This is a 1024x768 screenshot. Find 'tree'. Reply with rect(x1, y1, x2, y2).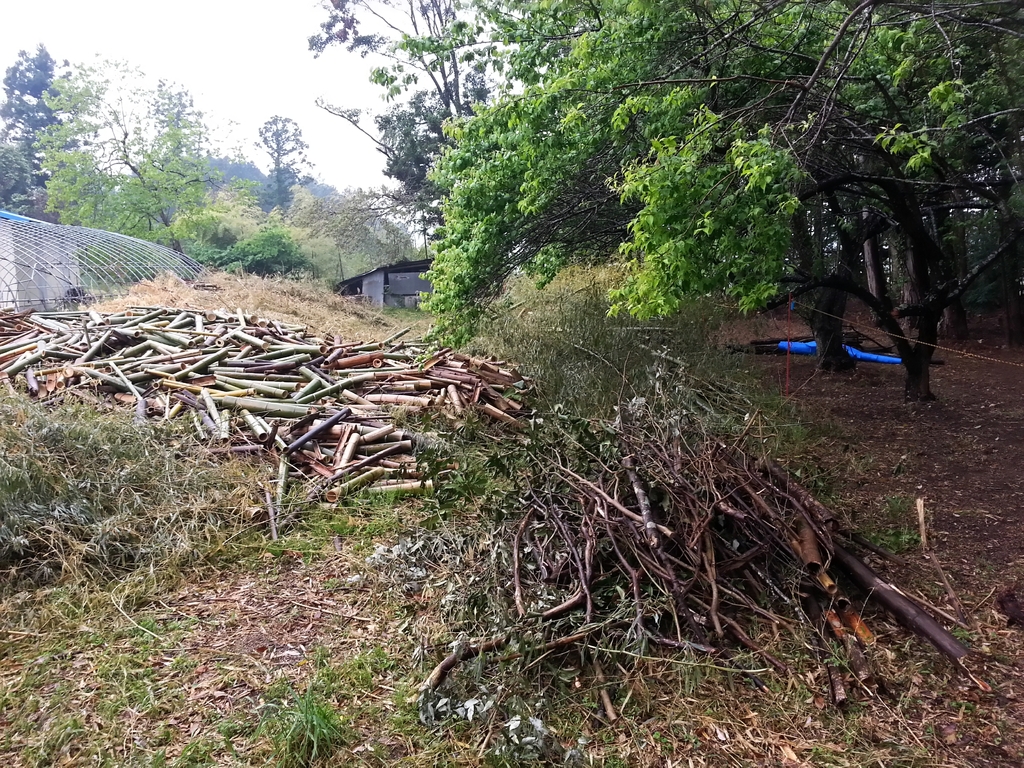
rect(291, 184, 389, 280).
